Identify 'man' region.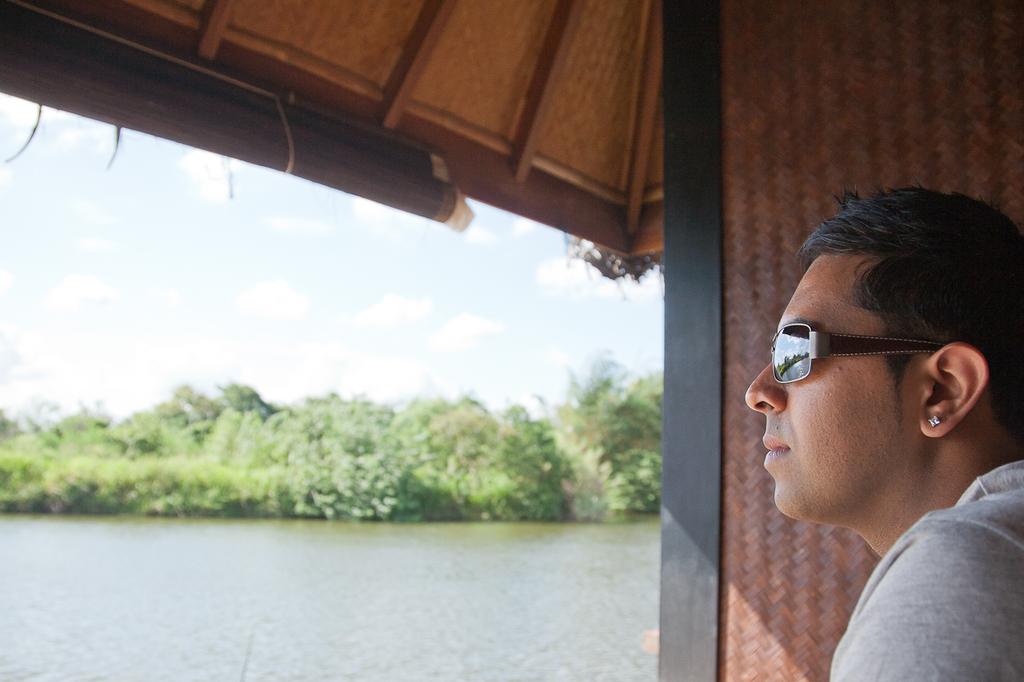
Region: x1=709 y1=186 x2=1023 y2=665.
